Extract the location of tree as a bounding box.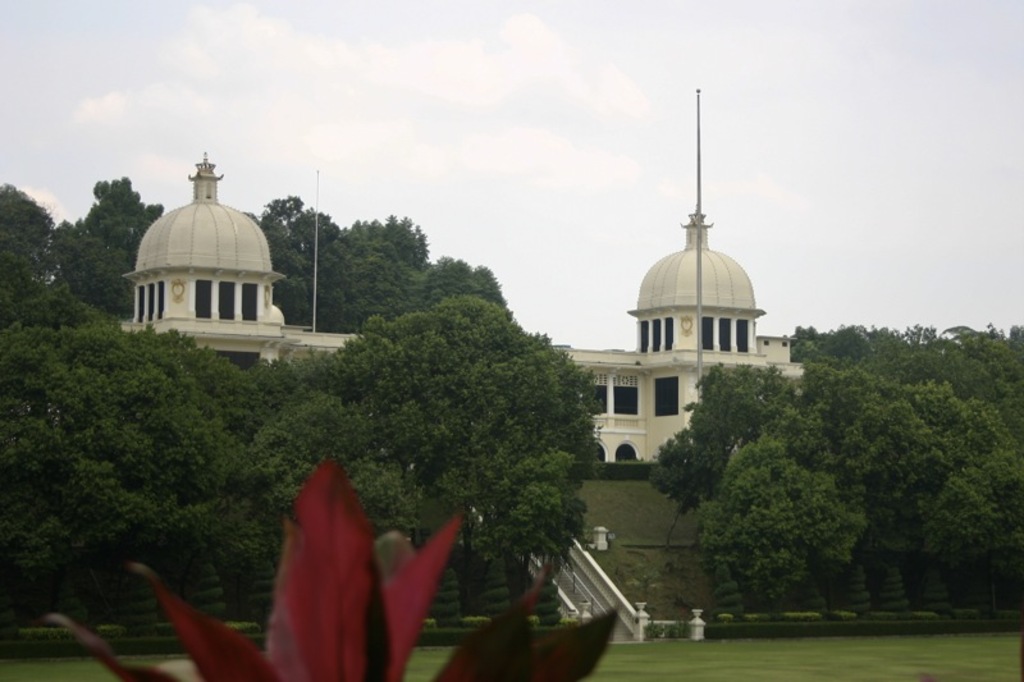
{"x1": 0, "y1": 169, "x2": 52, "y2": 317}.
